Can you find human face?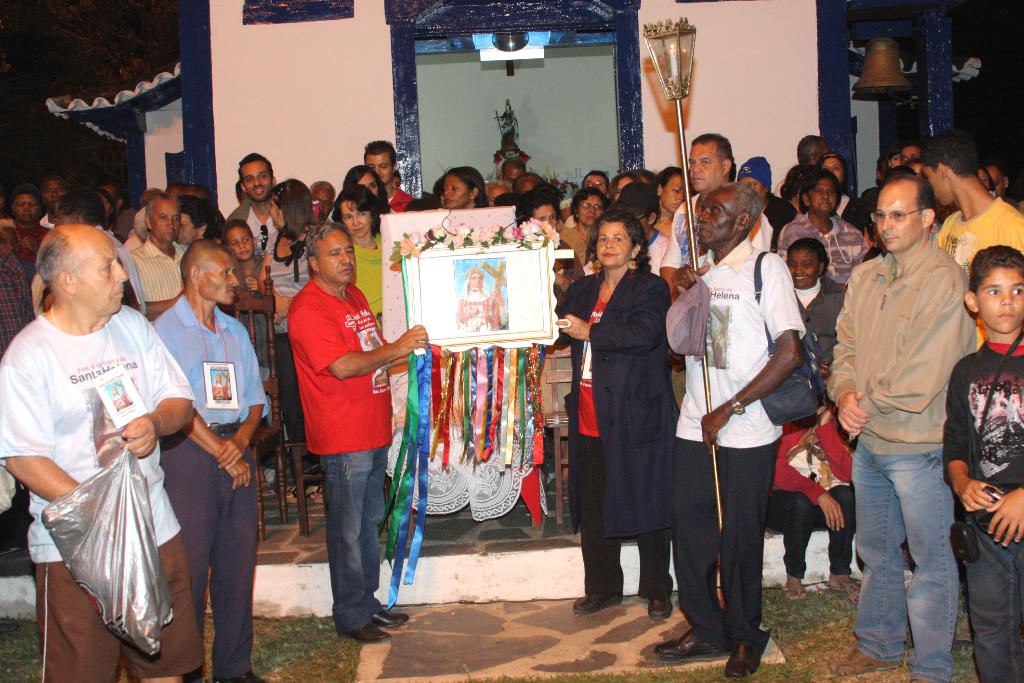
Yes, bounding box: 318/185/328/202.
